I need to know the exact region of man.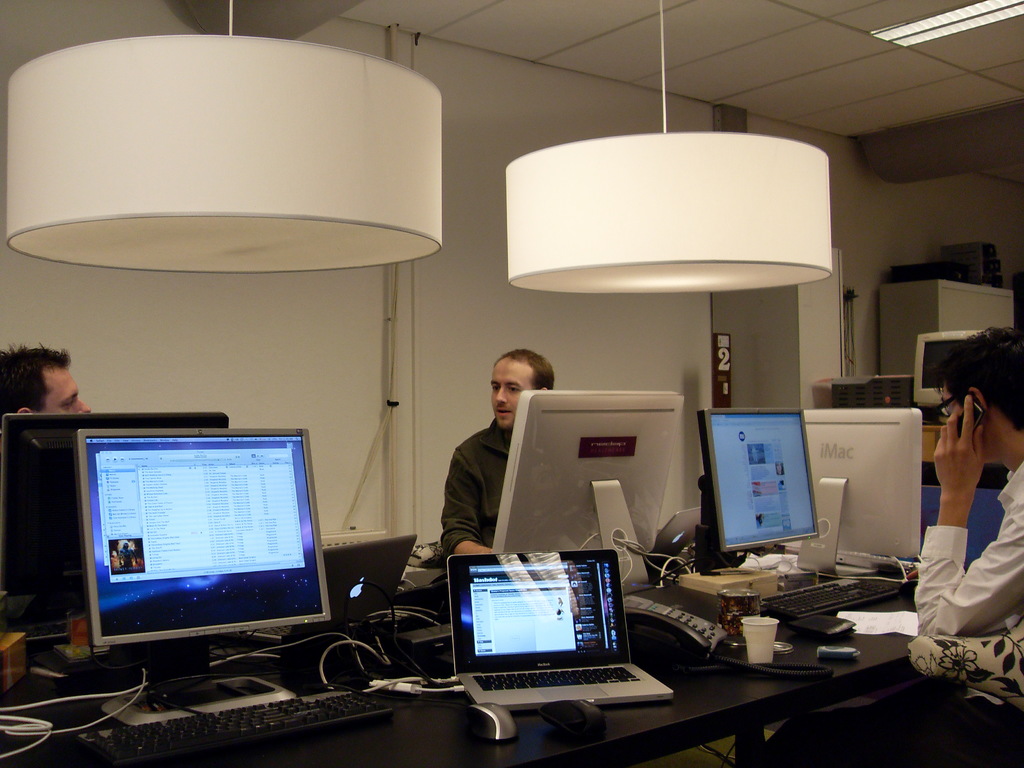
Region: {"left": 911, "top": 334, "right": 1015, "bottom": 709}.
